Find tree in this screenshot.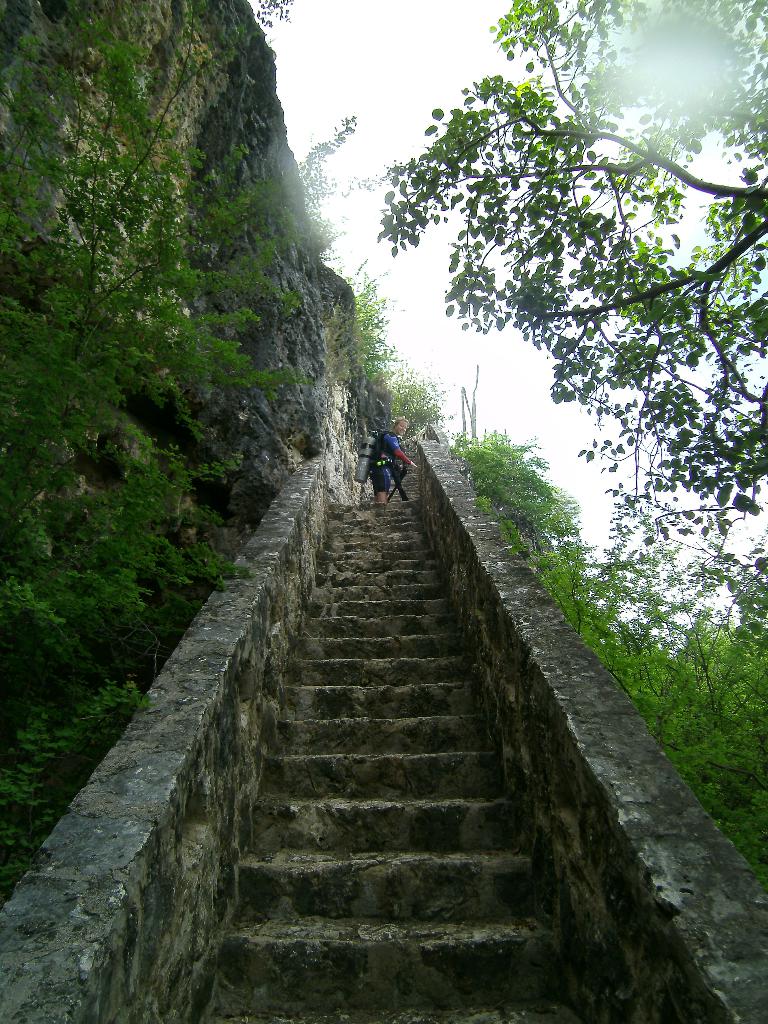
The bounding box for tree is <box>0,0,332,925</box>.
